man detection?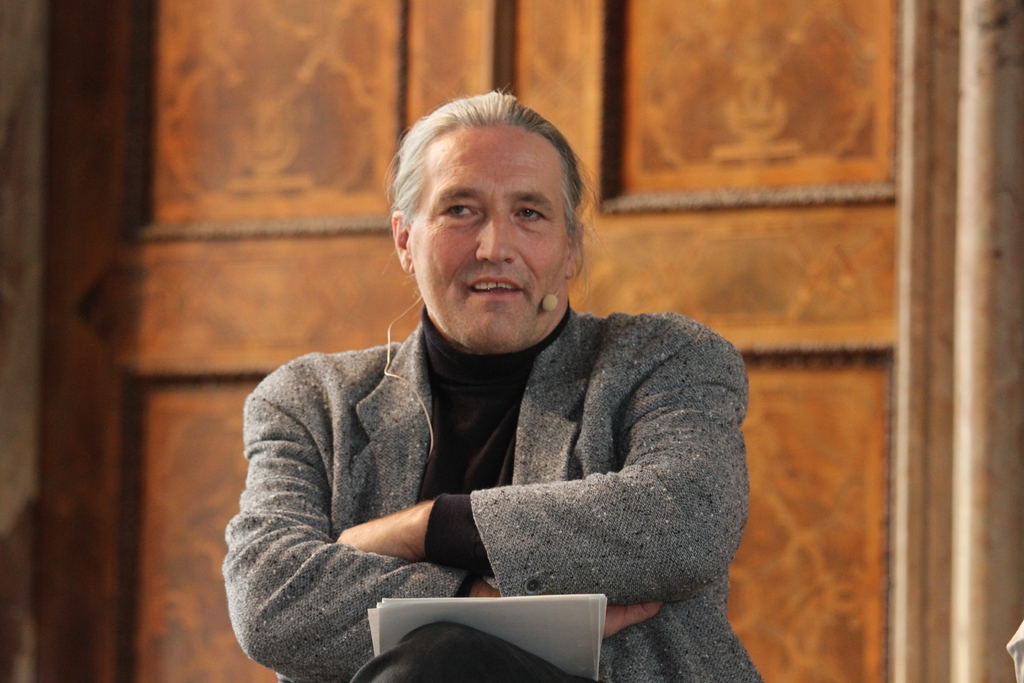
left=212, top=102, right=774, bottom=654
